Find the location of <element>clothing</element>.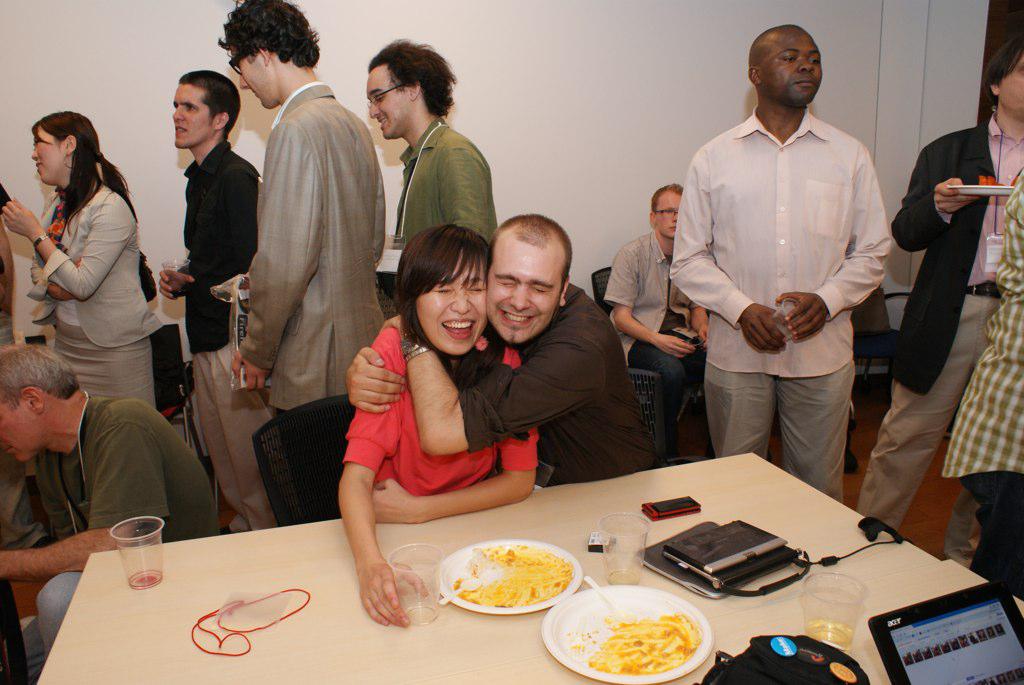
Location: left=229, top=83, right=390, bottom=529.
